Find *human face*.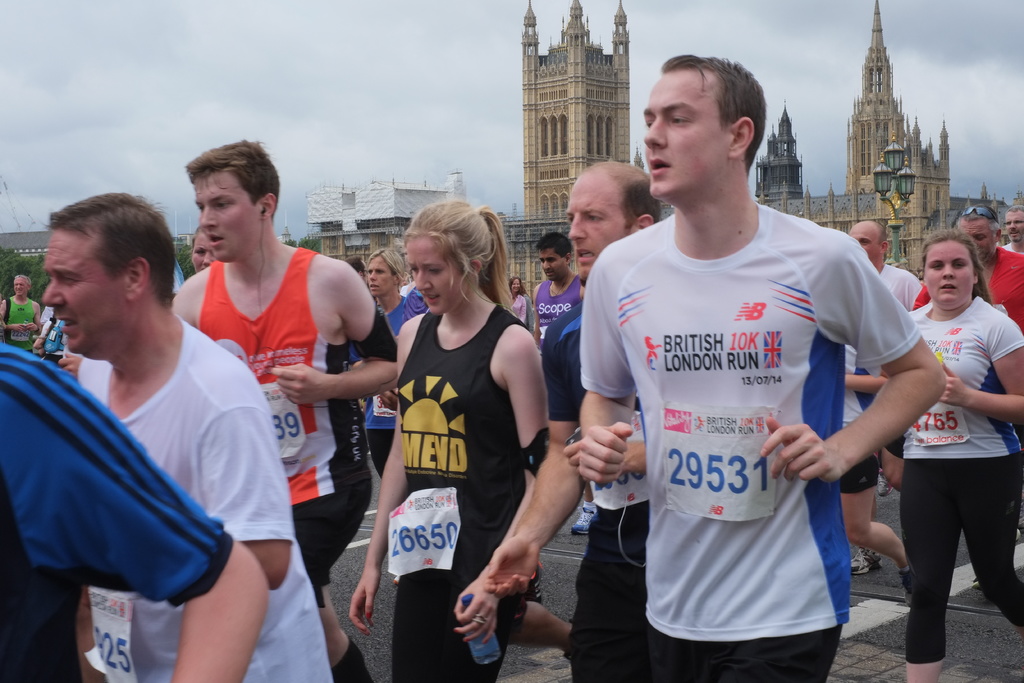
x1=538, y1=247, x2=567, y2=282.
